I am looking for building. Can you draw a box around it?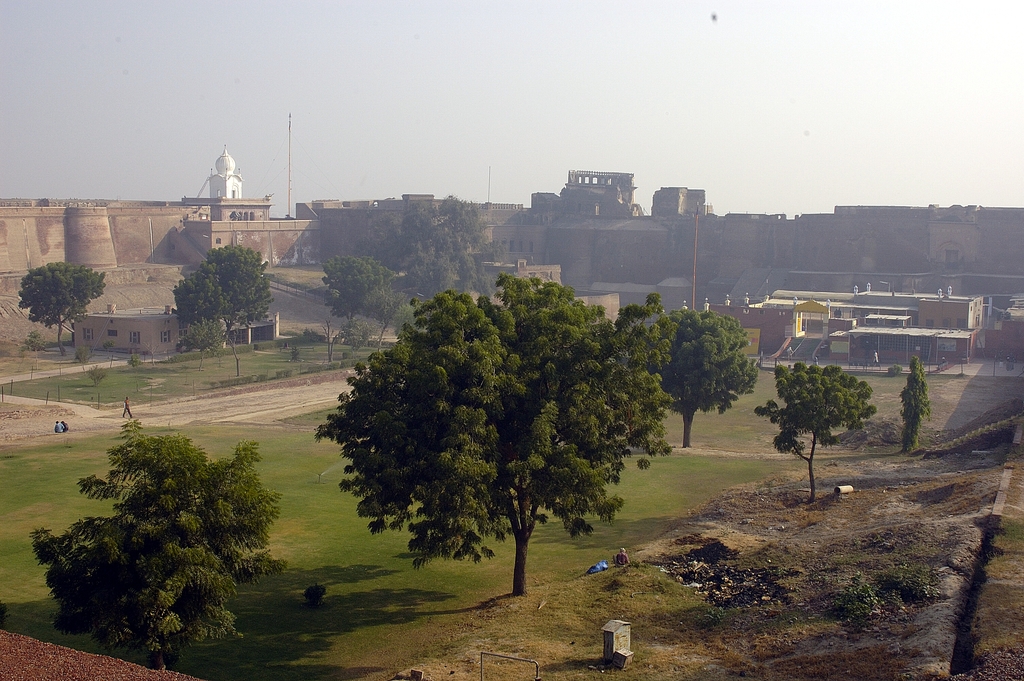
Sure, the bounding box is detection(71, 297, 282, 365).
